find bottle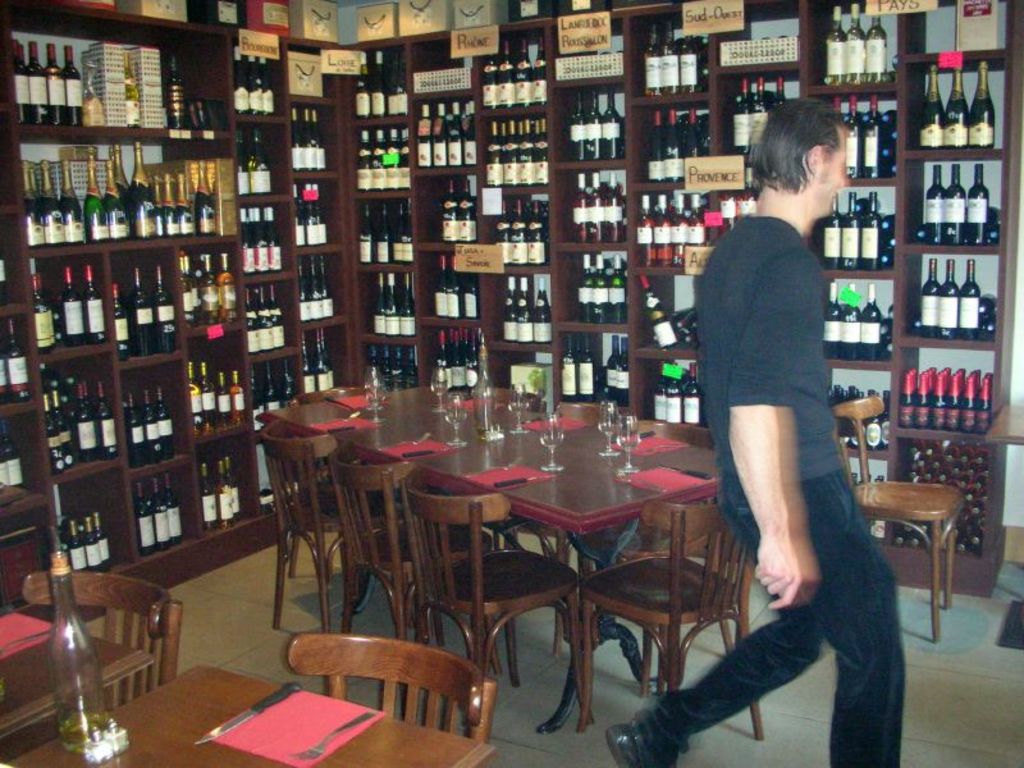
[left=562, top=90, right=590, bottom=148]
